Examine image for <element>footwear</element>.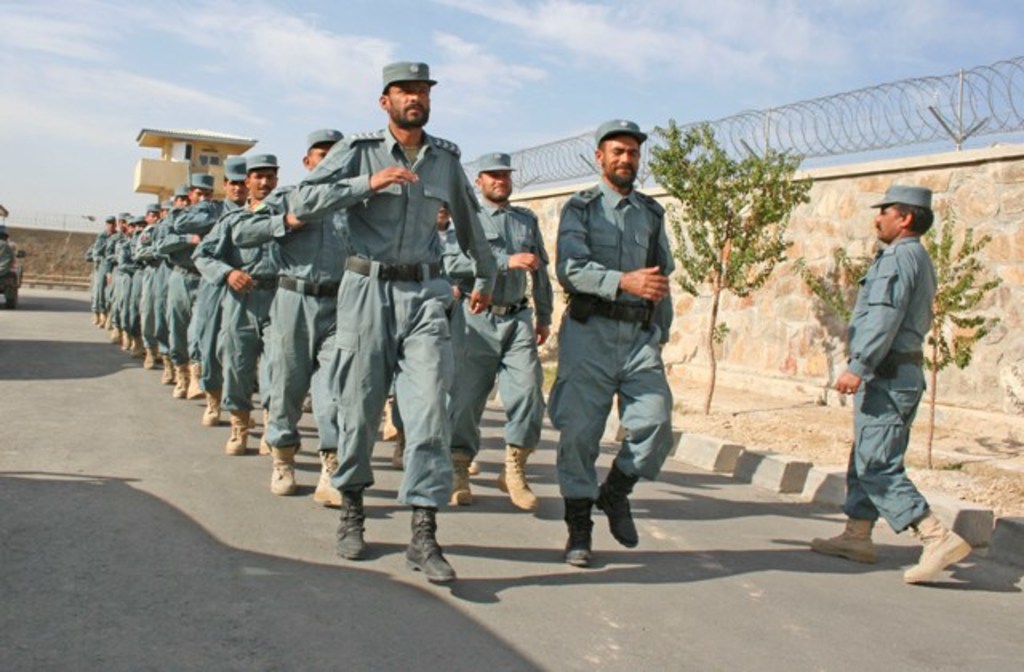
Examination result: (left=157, top=354, right=174, bottom=386).
